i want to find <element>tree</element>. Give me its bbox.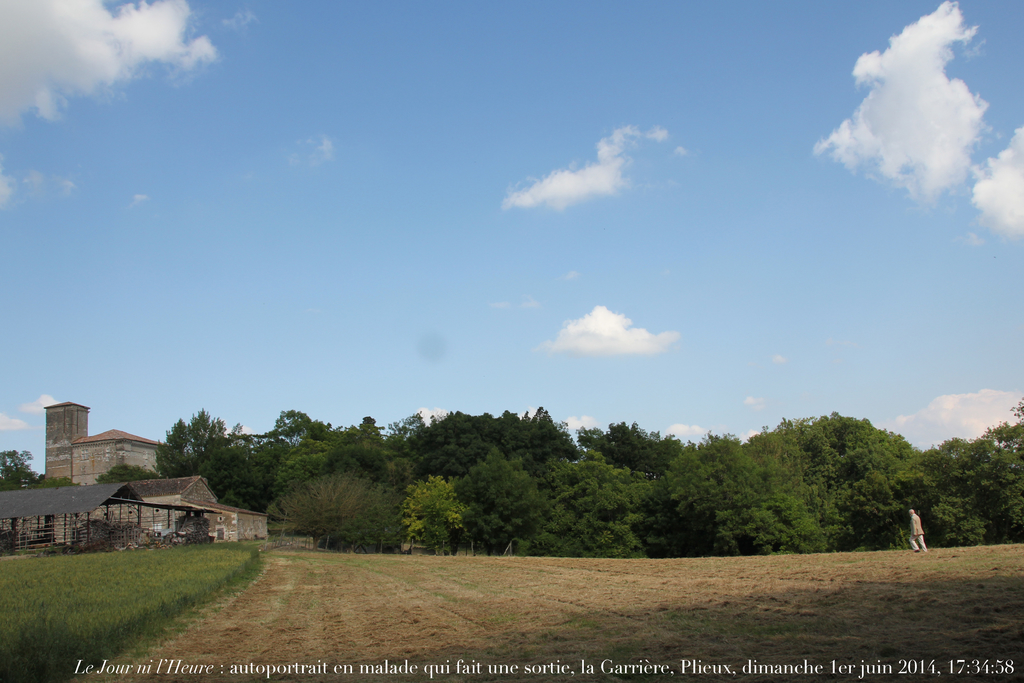
<box>162,419,187,474</box>.
